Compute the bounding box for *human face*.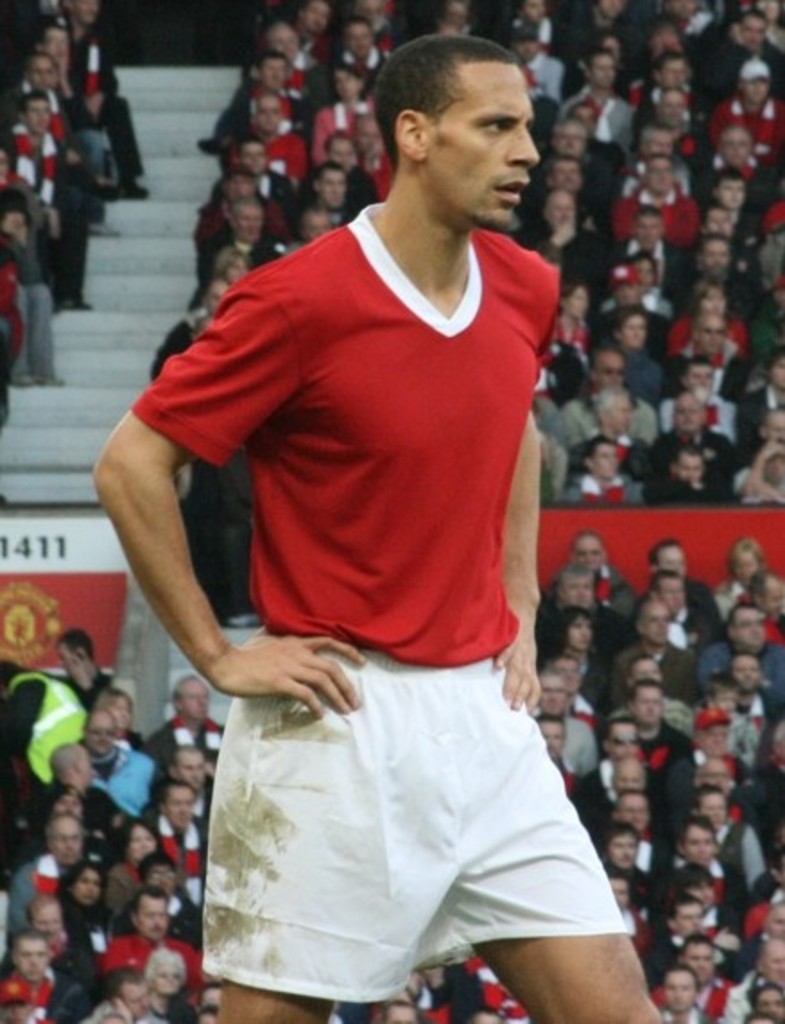
(606,875,629,913).
